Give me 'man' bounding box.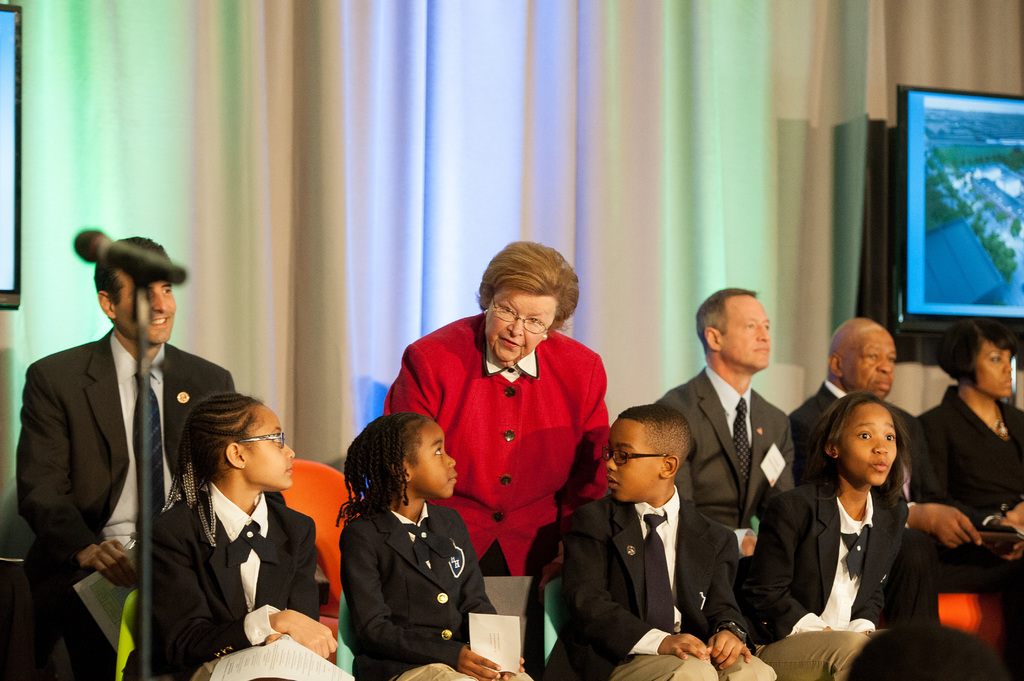
bbox=[6, 236, 238, 666].
